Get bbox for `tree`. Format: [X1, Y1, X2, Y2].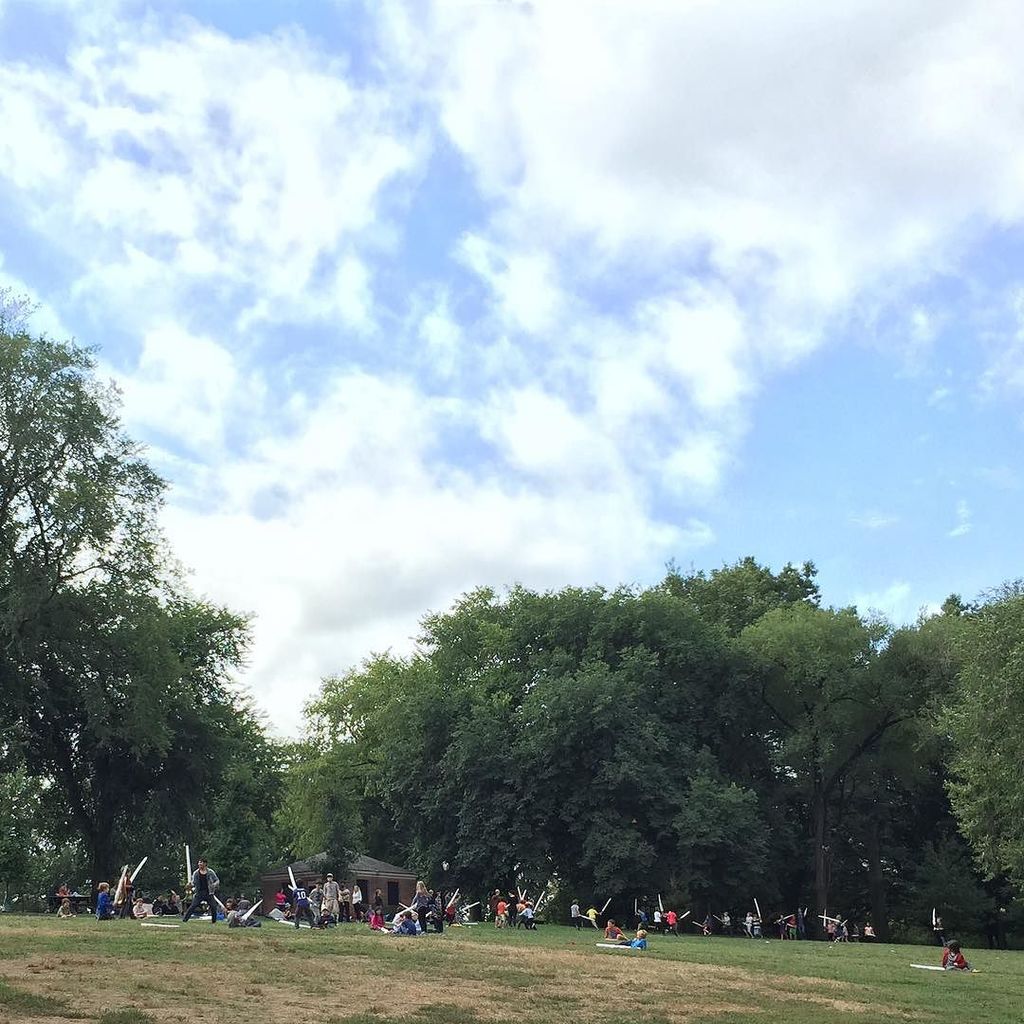
[883, 575, 1023, 946].
